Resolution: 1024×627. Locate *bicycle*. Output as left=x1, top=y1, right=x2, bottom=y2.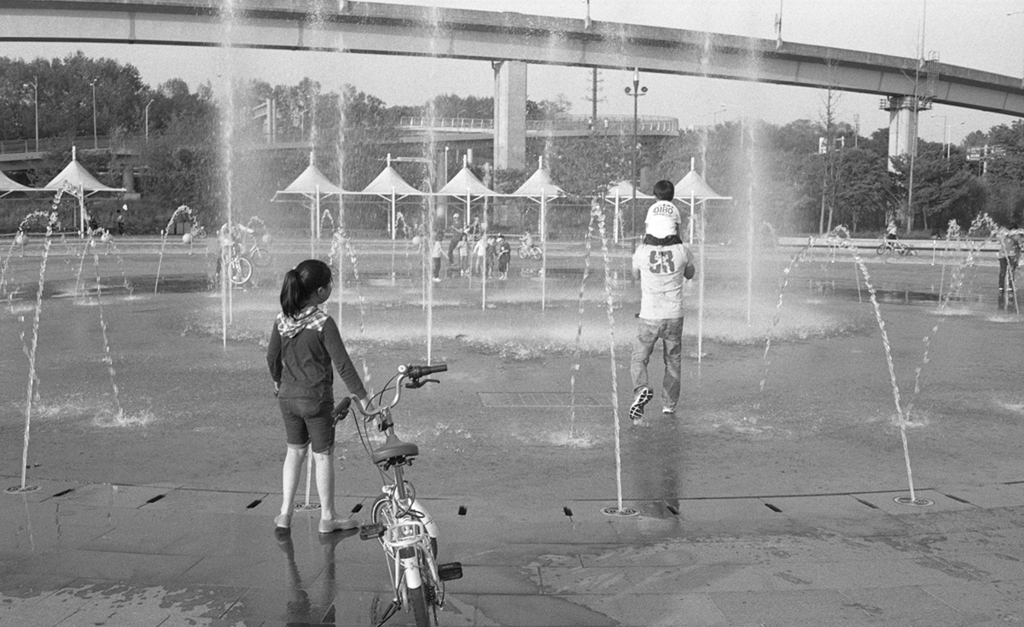
left=516, top=235, right=543, bottom=262.
